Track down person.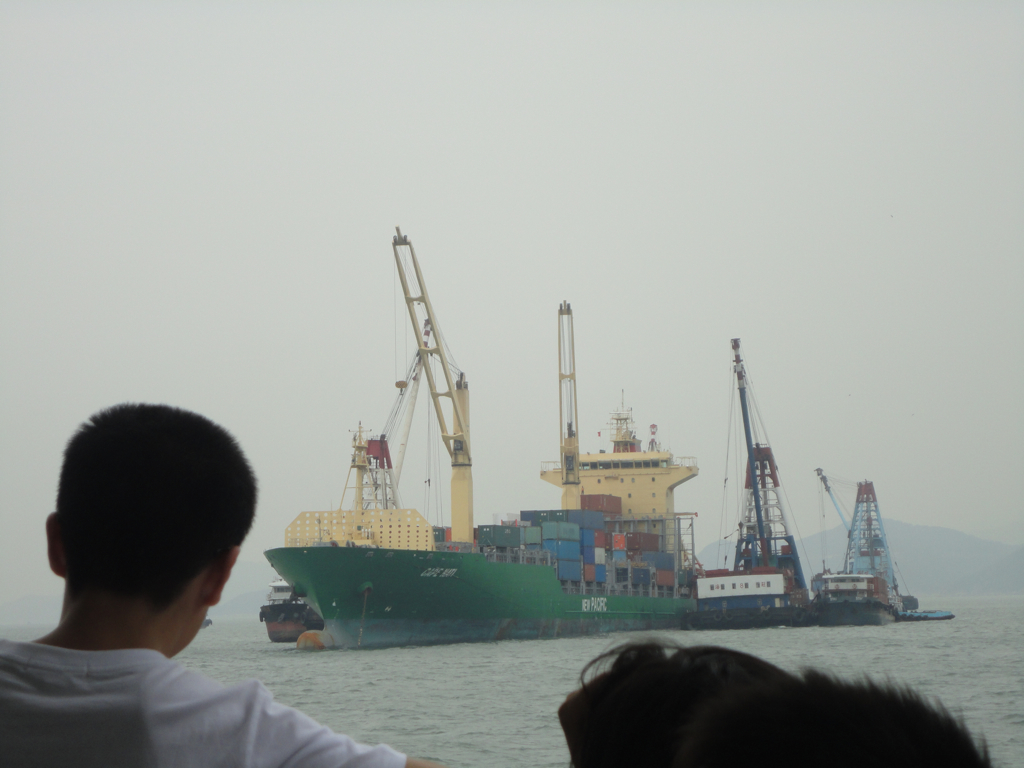
Tracked to crop(573, 642, 1004, 767).
